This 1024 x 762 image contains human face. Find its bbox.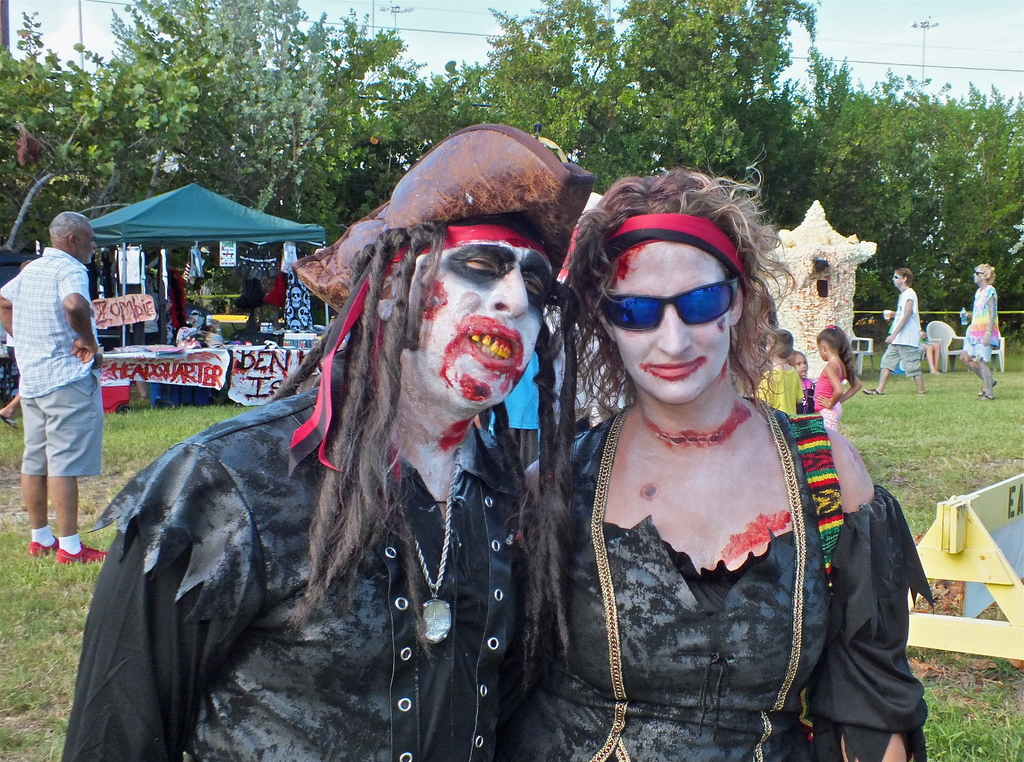
[818, 343, 824, 351].
